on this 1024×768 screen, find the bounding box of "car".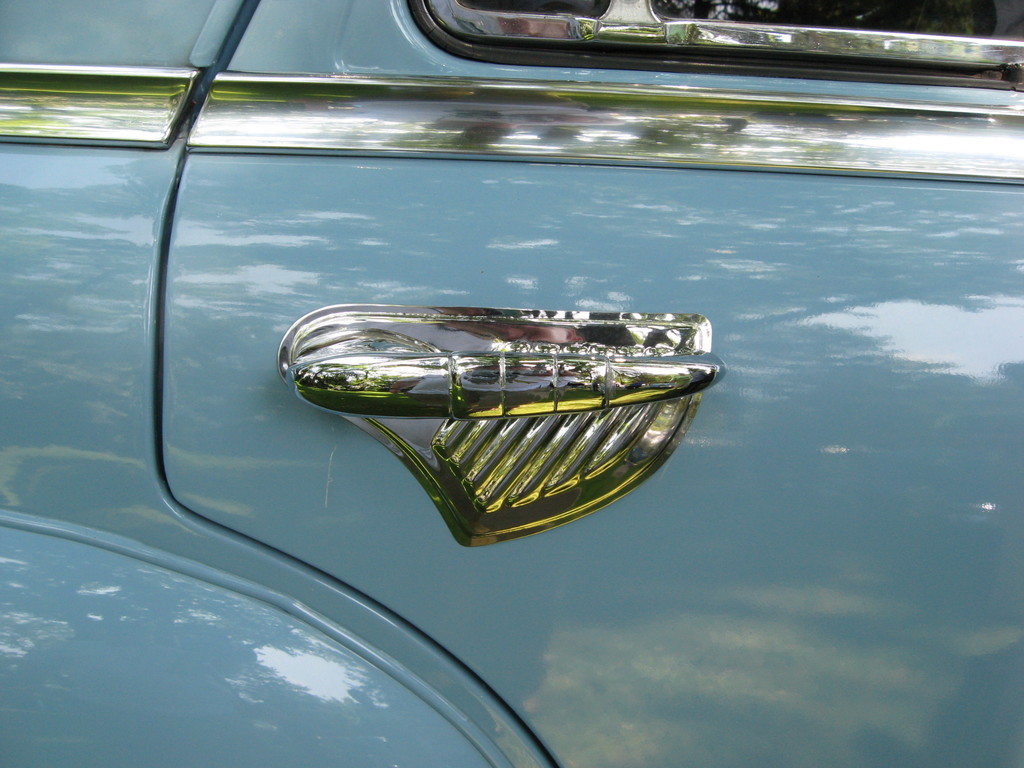
Bounding box: (0,0,1023,767).
